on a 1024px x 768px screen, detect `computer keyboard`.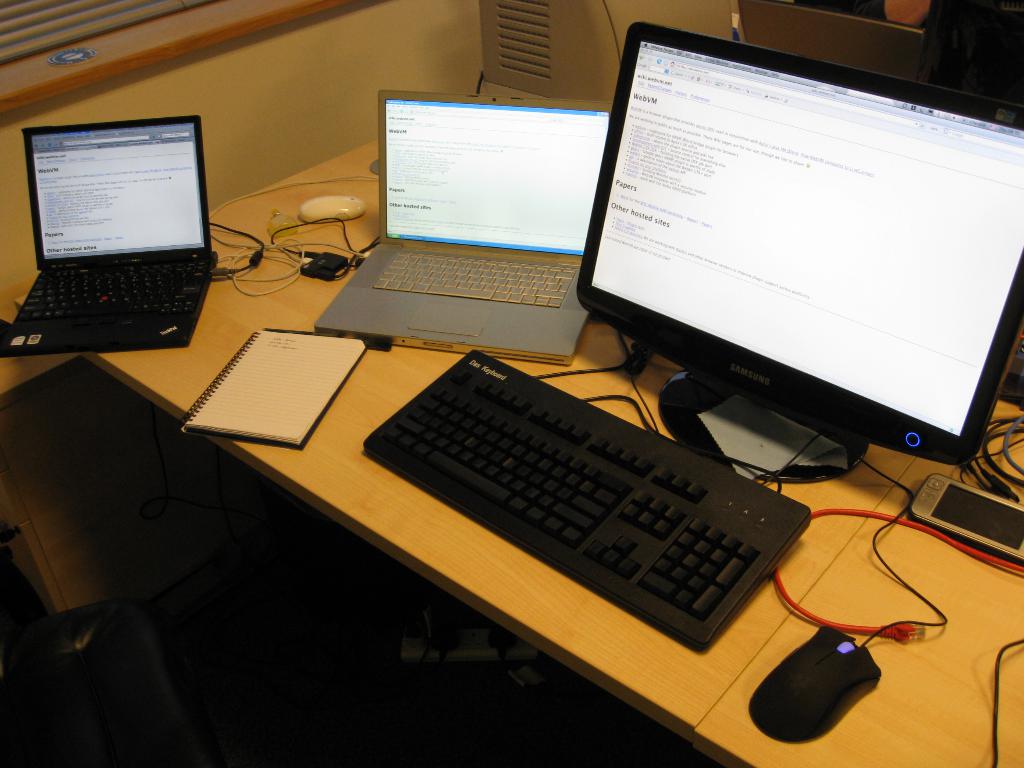
361:351:814:653.
